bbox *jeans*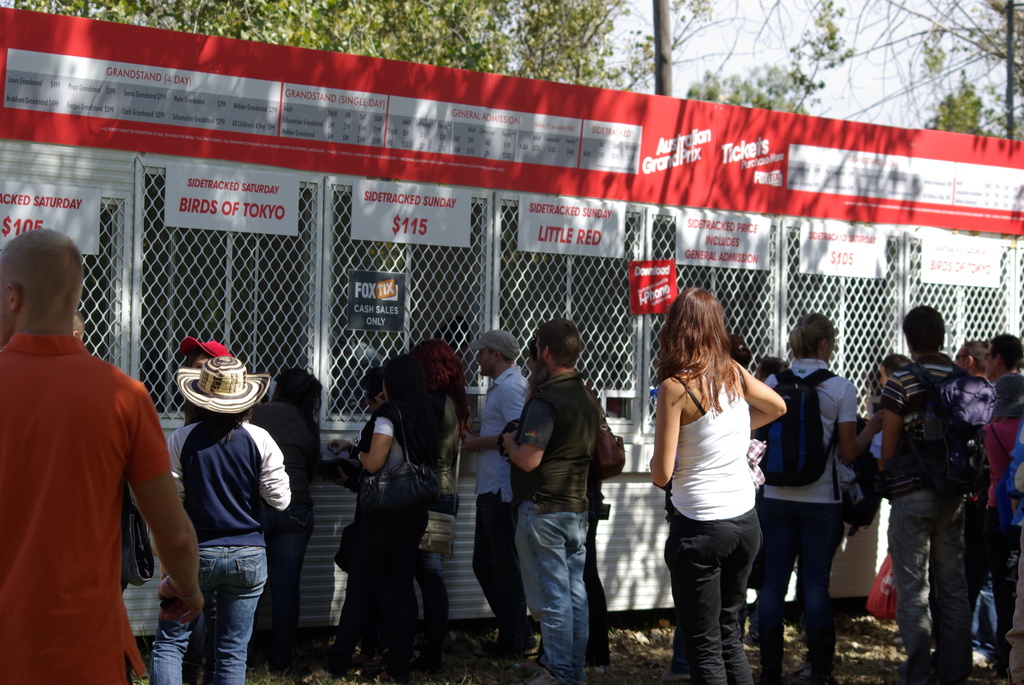
[x1=879, y1=485, x2=975, y2=684]
